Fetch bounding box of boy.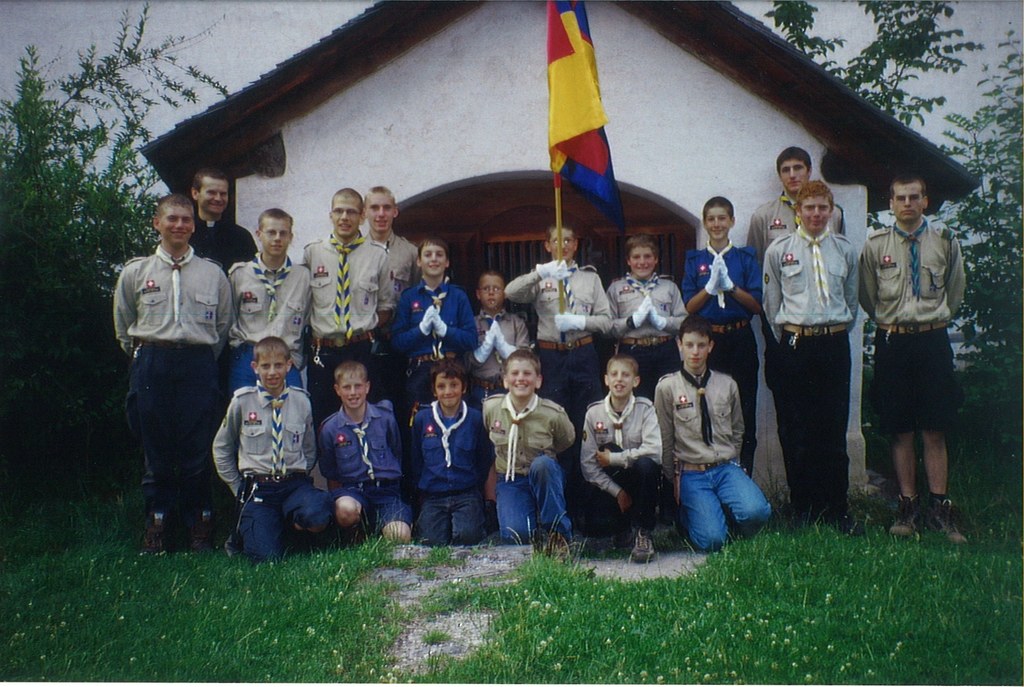
Bbox: (left=572, top=359, right=661, bottom=554).
